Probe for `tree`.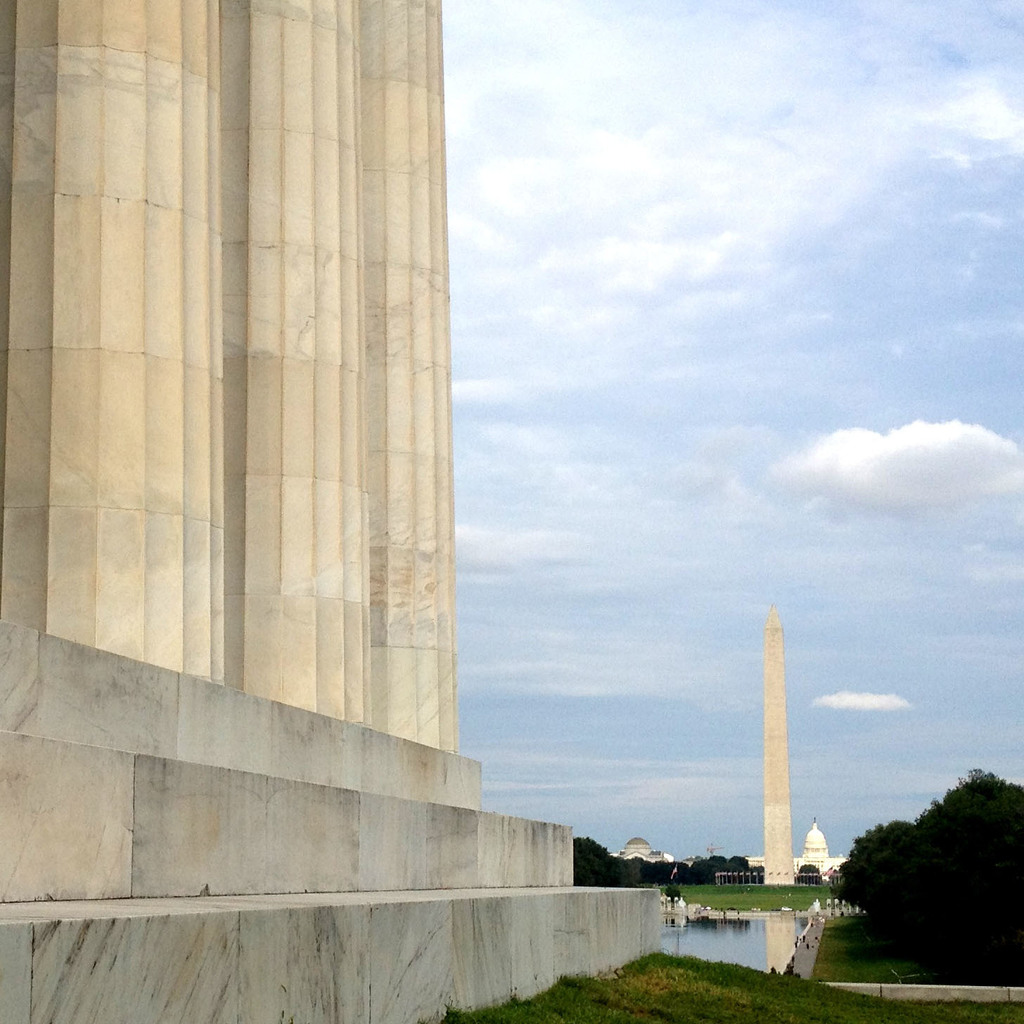
Probe result: [x1=569, y1=836, x2=757, y2=894].
